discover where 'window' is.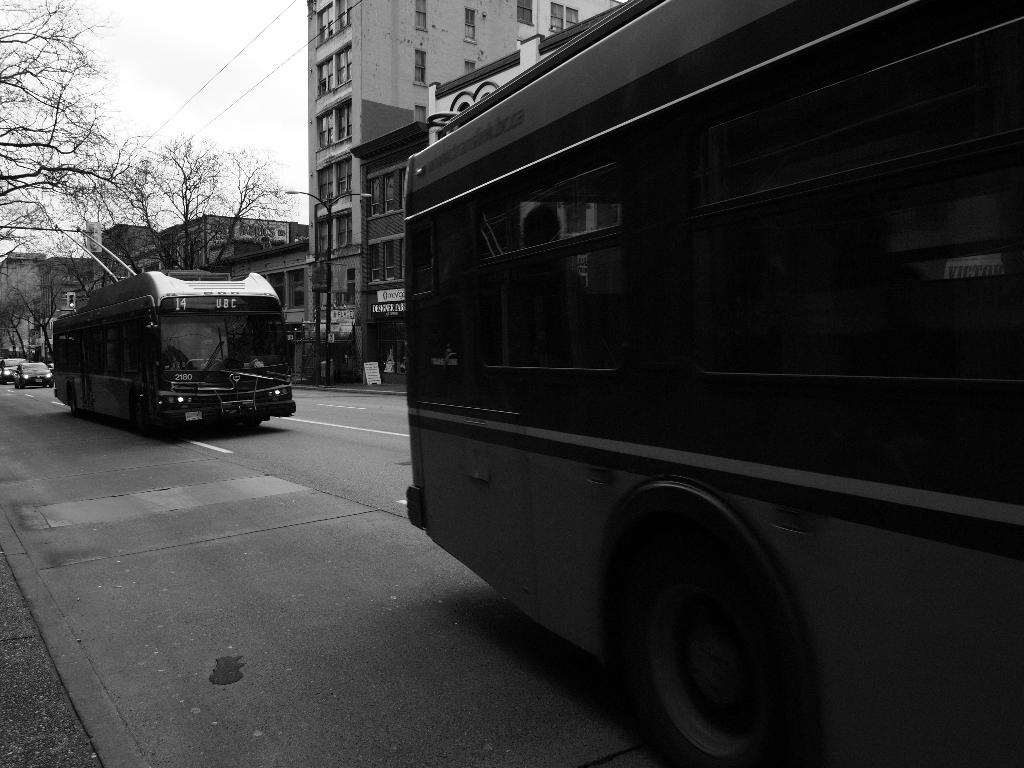
Discovered at crop(308, 142, 351, 203).
